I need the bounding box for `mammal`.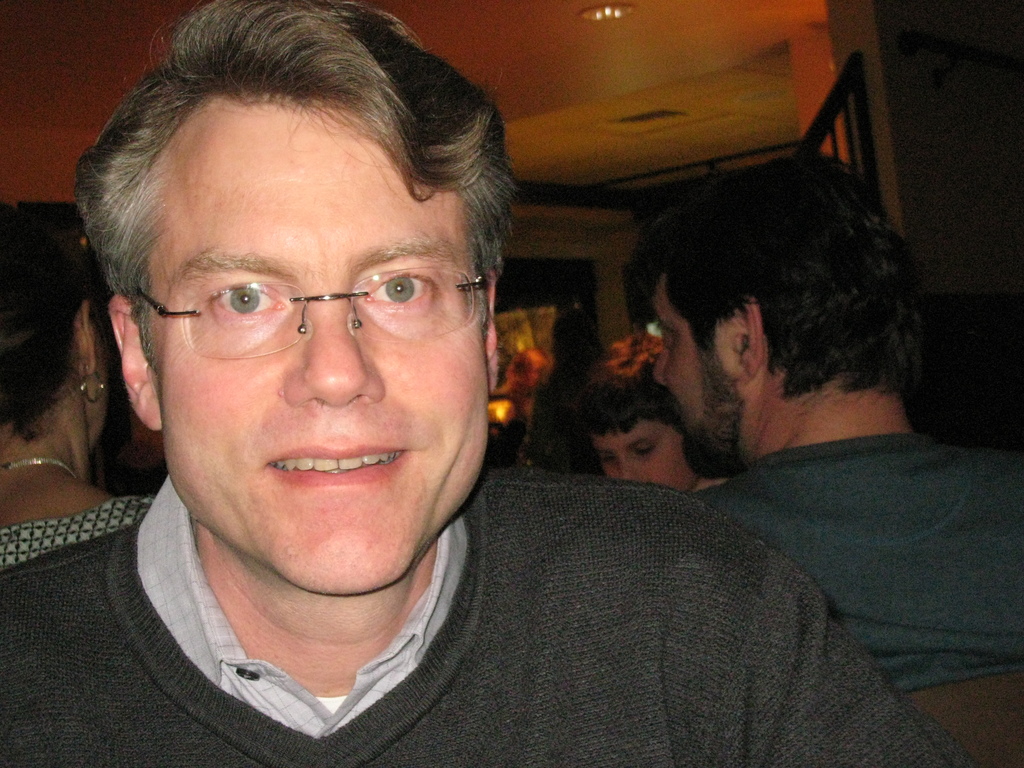
Here it is: (x1=36, y1=88, x2=858, y2=739).
